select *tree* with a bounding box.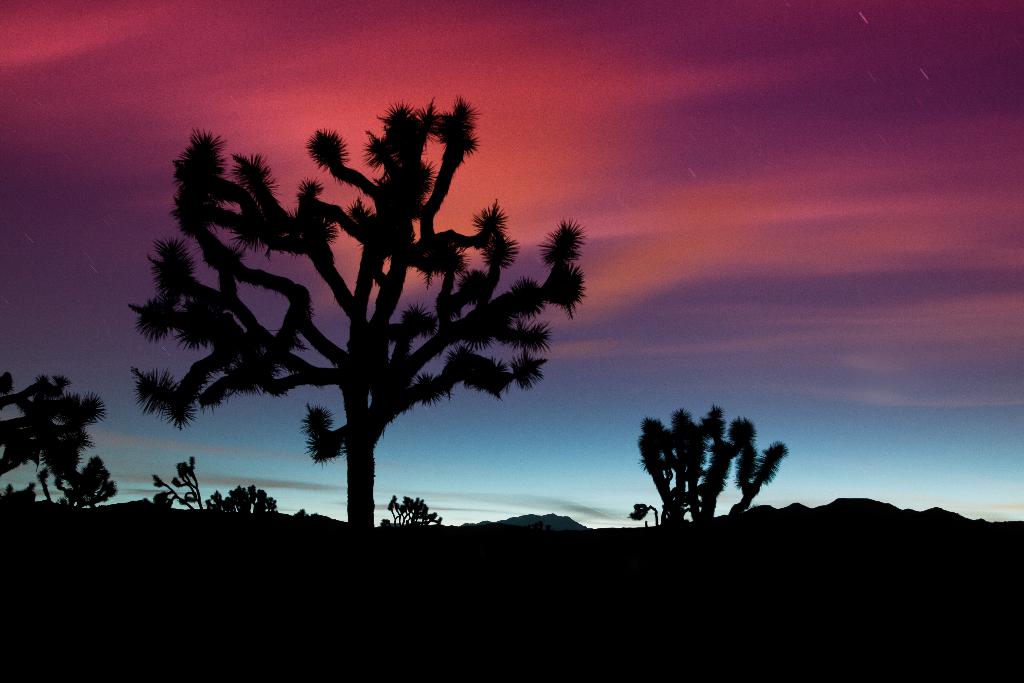
x1=0, y1=368, x2=107, y2=502.
